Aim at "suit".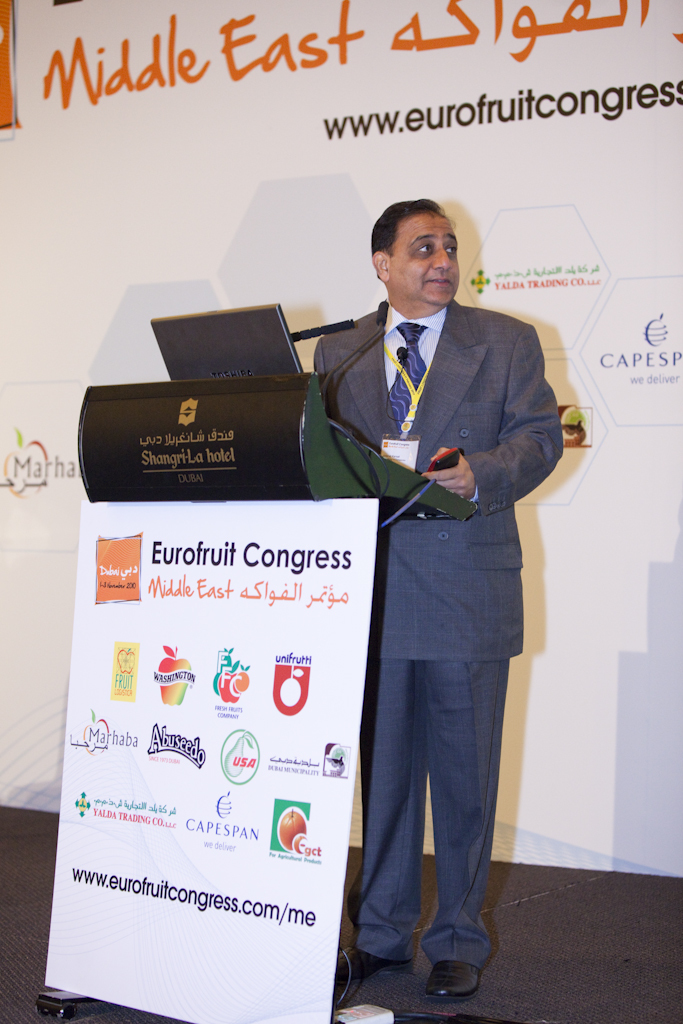
Aimed at crop(299, 247, 562, 983).
